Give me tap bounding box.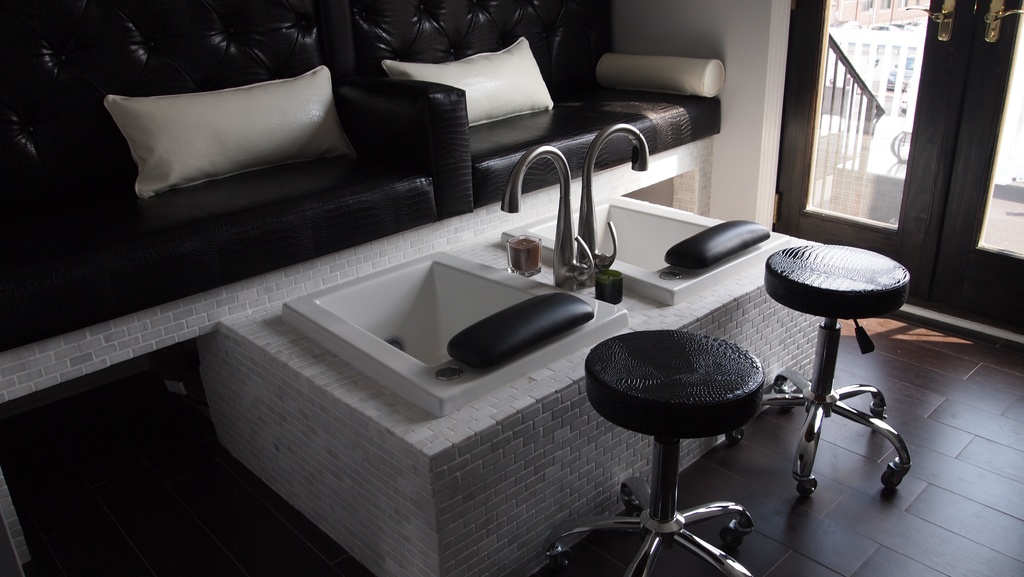
492, 134, 594, 293.
